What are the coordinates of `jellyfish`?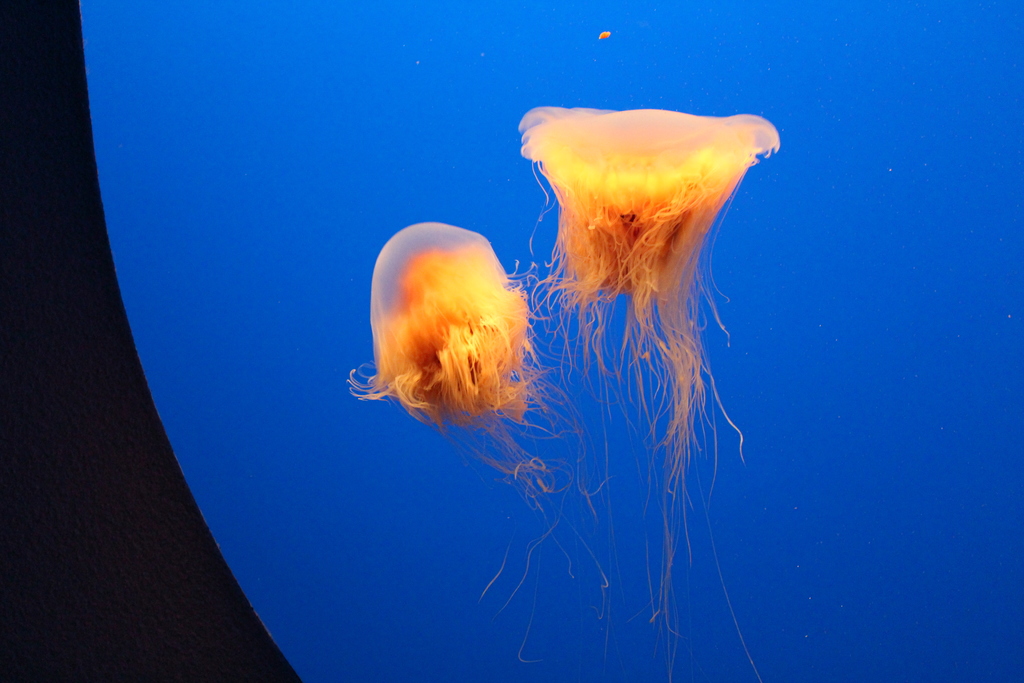
detection(514, 102, 784, 680).
